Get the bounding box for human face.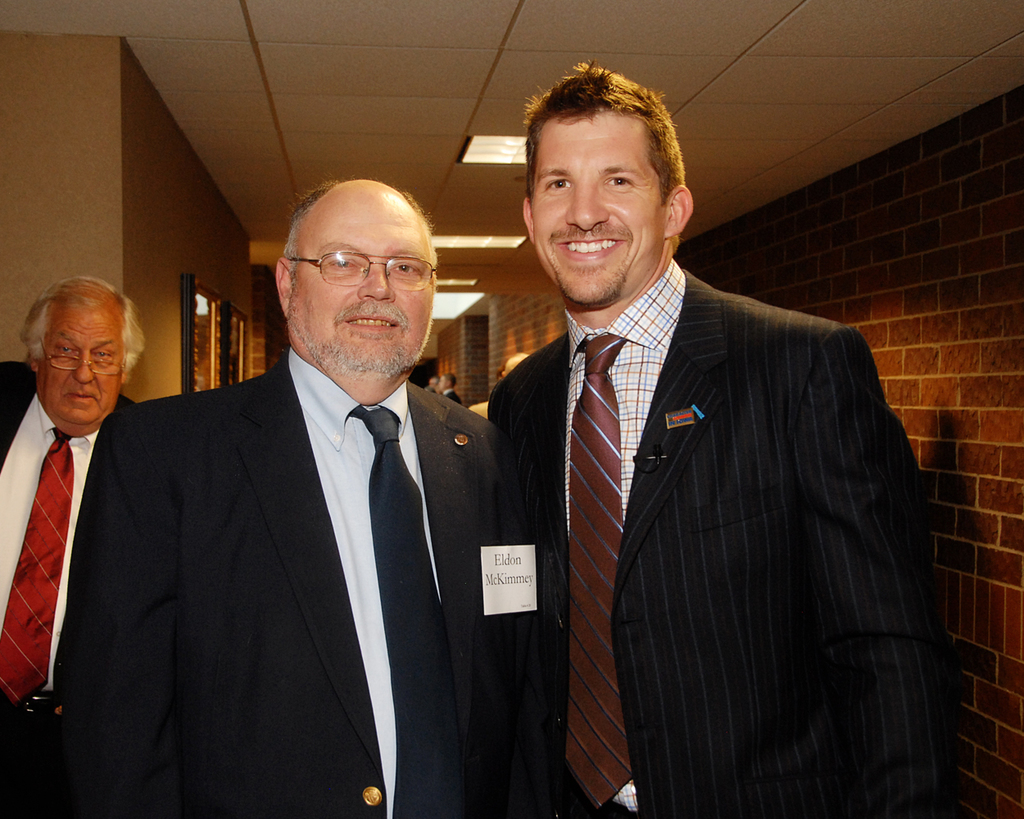
x1=35, y1=301, x2=120, y2=427.
